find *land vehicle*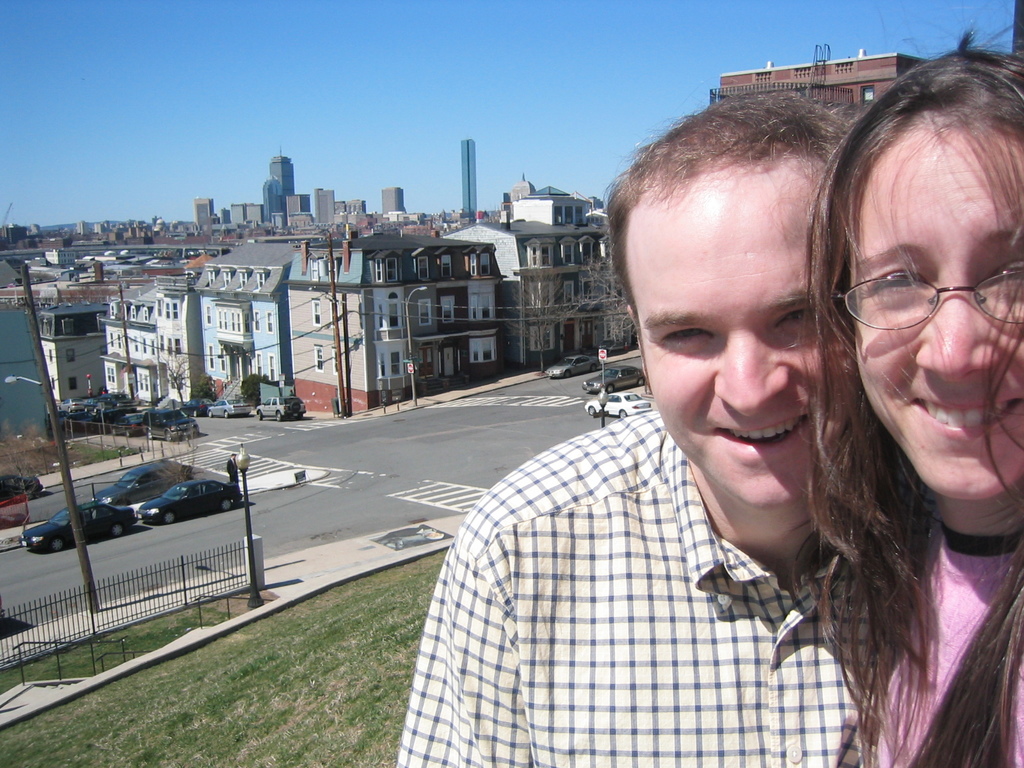
crop(586, 392, 649, 413)
